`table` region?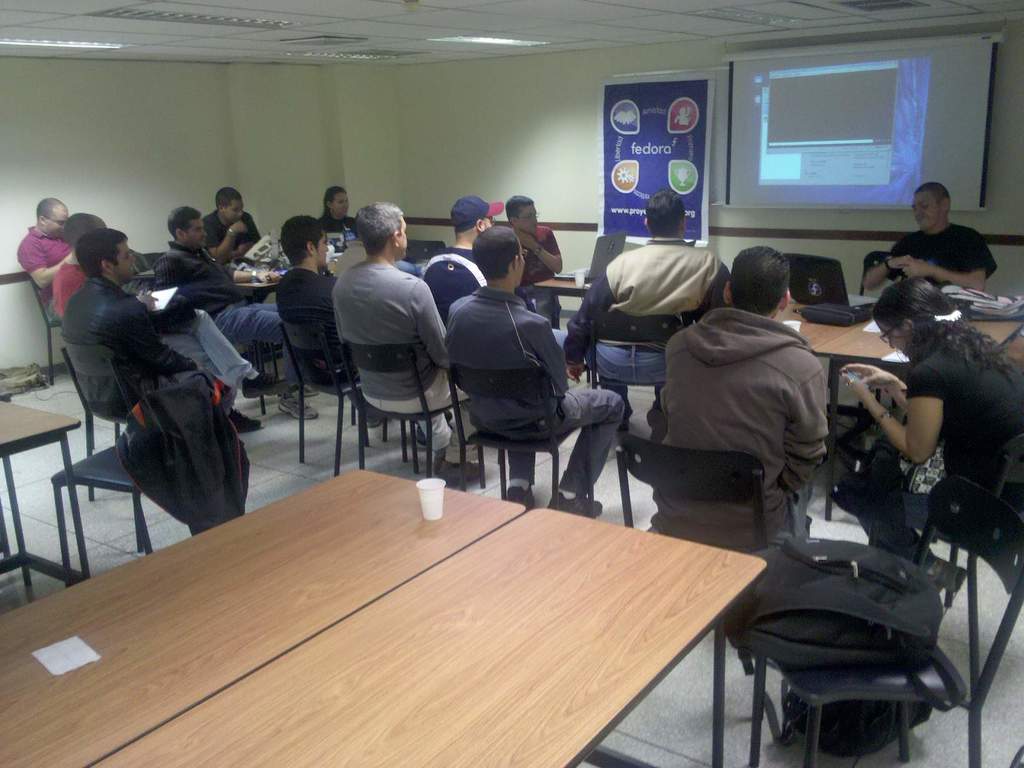
[x1=0, y1=396, x2=86, y2=576]
